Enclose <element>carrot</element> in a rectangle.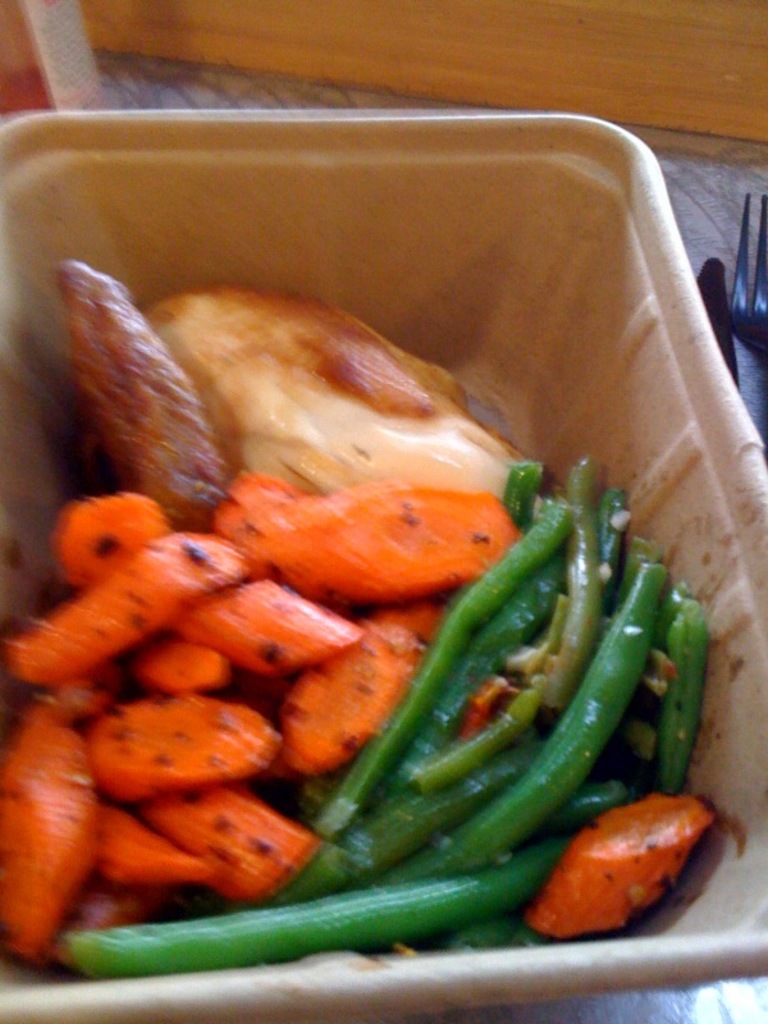
<box>0,690,97,970</box>.
